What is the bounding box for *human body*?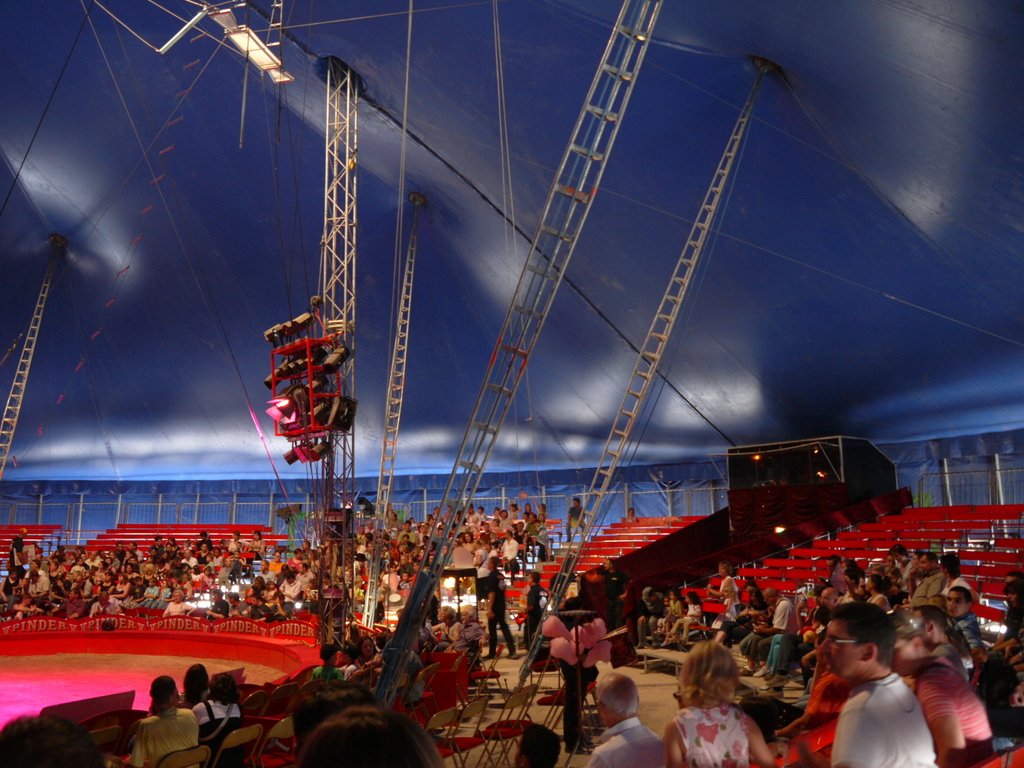
118, 707, 200, 767.
